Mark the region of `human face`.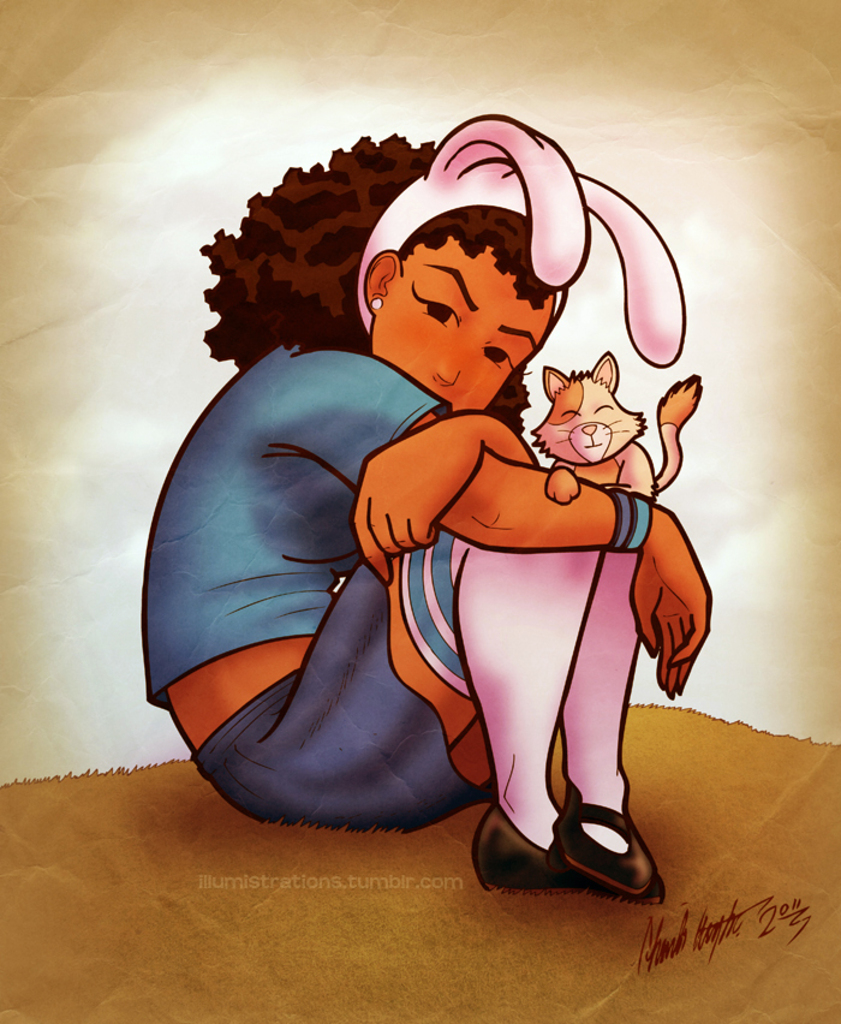
Region: x1=374 y1=232 x2=557 y2=419.
